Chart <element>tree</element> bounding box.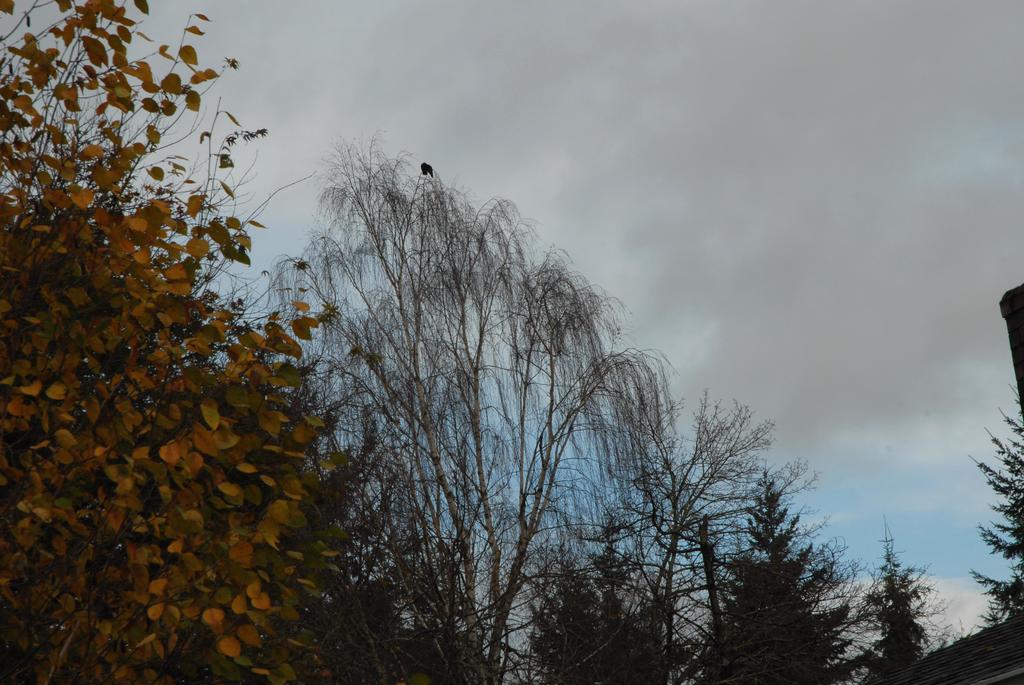
Charted: box(973, 378, 1023, 631).
